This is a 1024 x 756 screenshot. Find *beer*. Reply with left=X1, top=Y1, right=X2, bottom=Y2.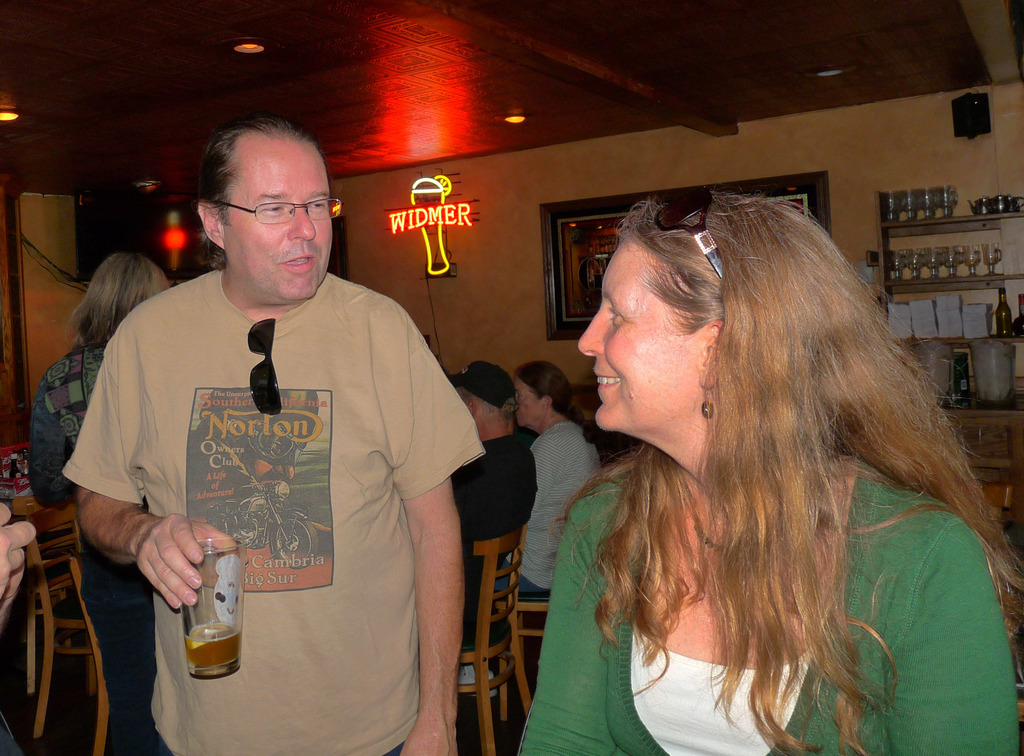
left=180, top=505, right=239, bottom=693.
